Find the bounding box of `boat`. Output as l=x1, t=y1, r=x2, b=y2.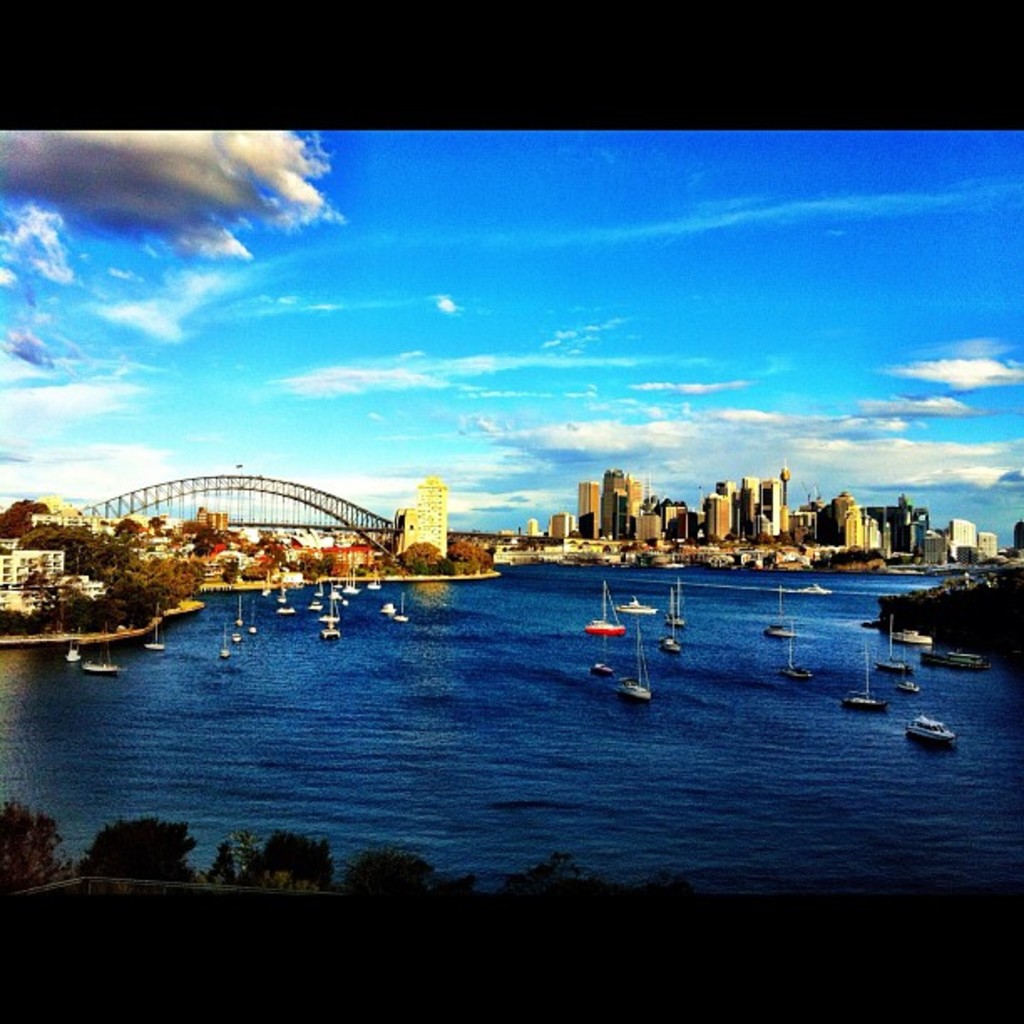
l=850, t=644, r=897, b=714.
